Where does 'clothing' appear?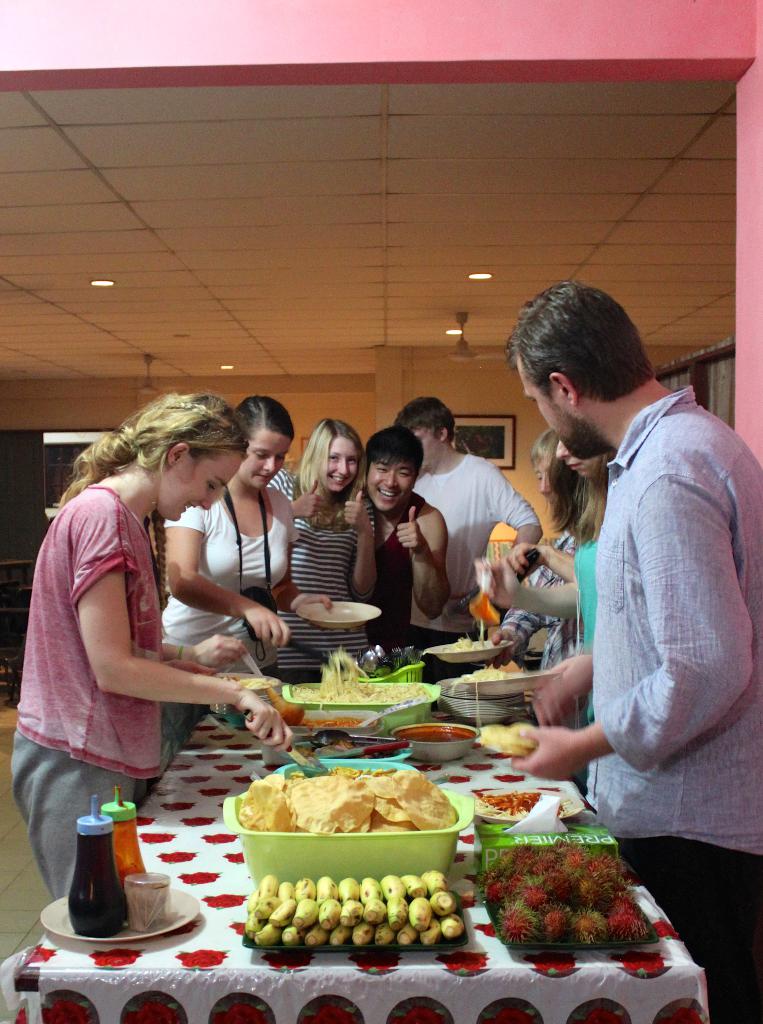
Appears at <bbox>1, 482, 177, 904</bbox>.
